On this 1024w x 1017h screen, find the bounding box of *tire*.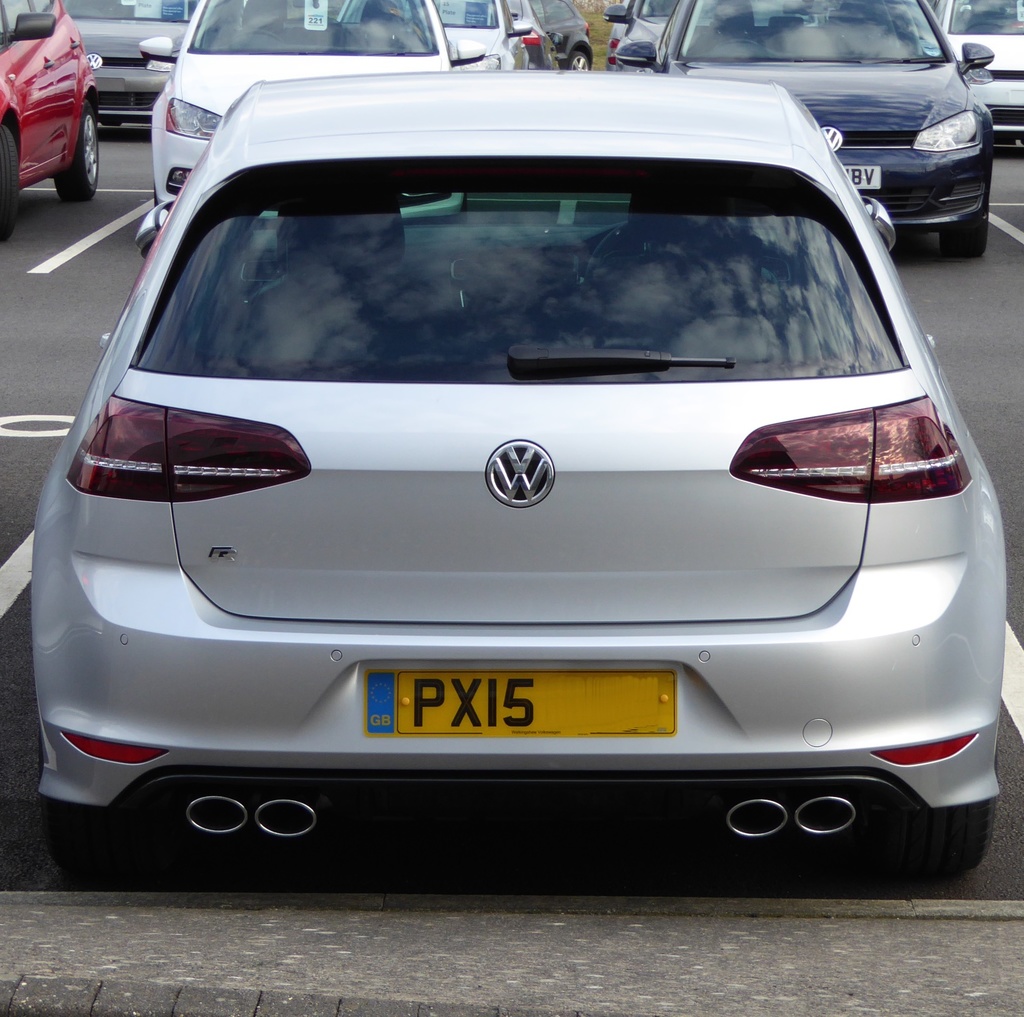
Bounding box: (565,51,591,70).
